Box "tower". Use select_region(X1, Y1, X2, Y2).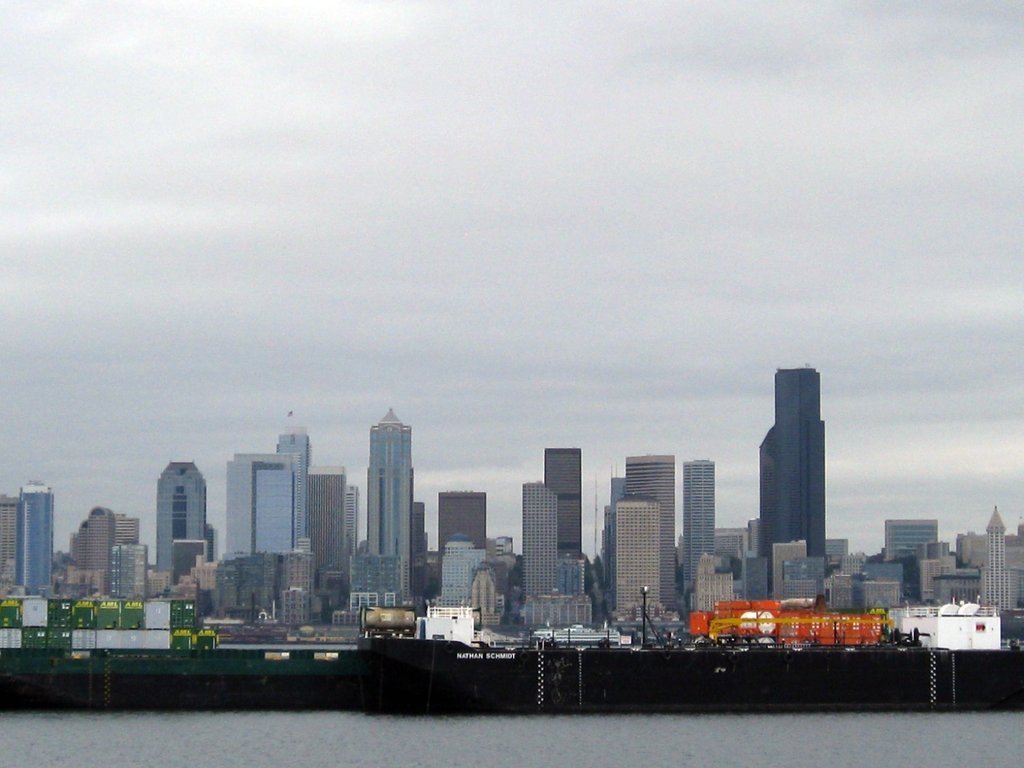
select_region(748, 350, 850, 588).
